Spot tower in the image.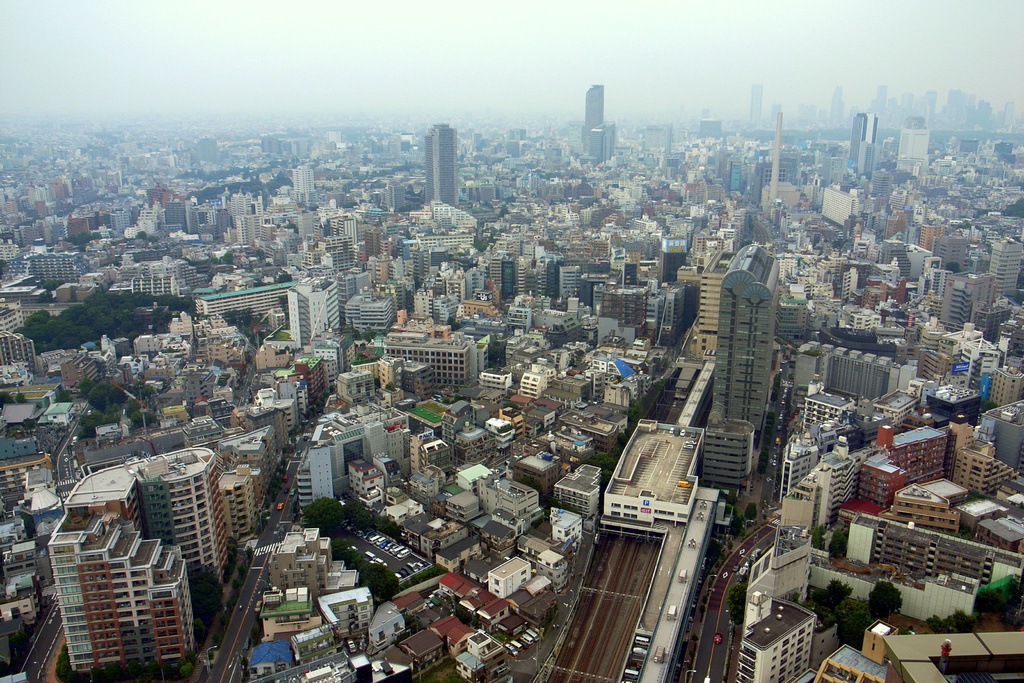
tower found at <bbox>895, 113, 934, 183</bbox>.
